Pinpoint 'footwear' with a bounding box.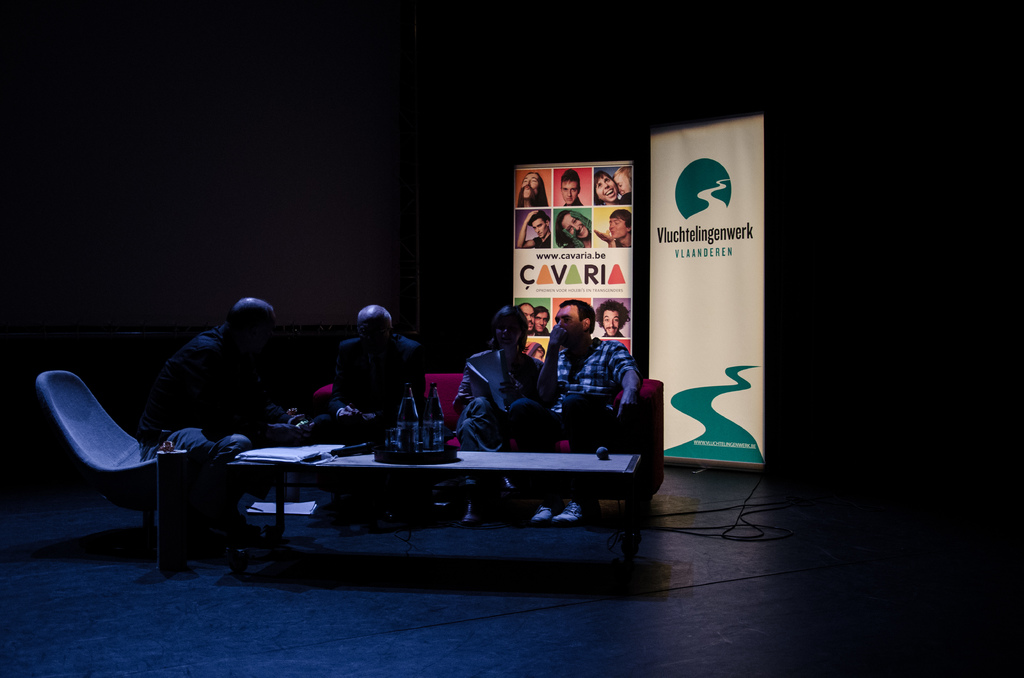
<region>461, 502, 478, 524</region>.
